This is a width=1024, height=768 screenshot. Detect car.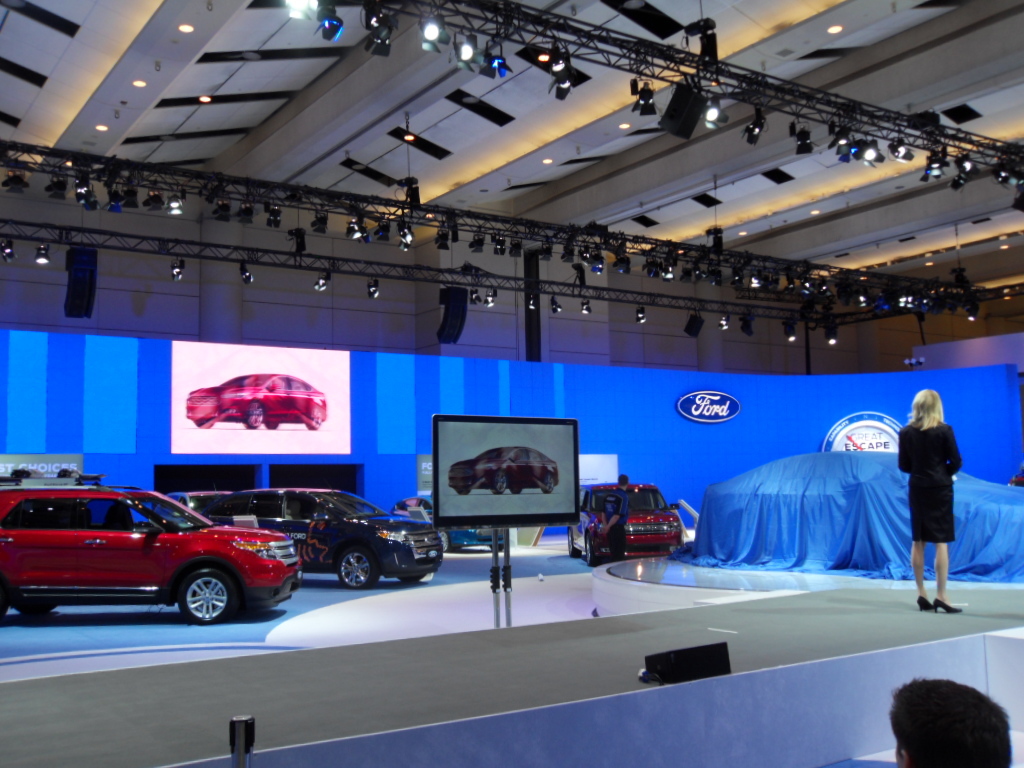
[186, 369, 326, 432].
